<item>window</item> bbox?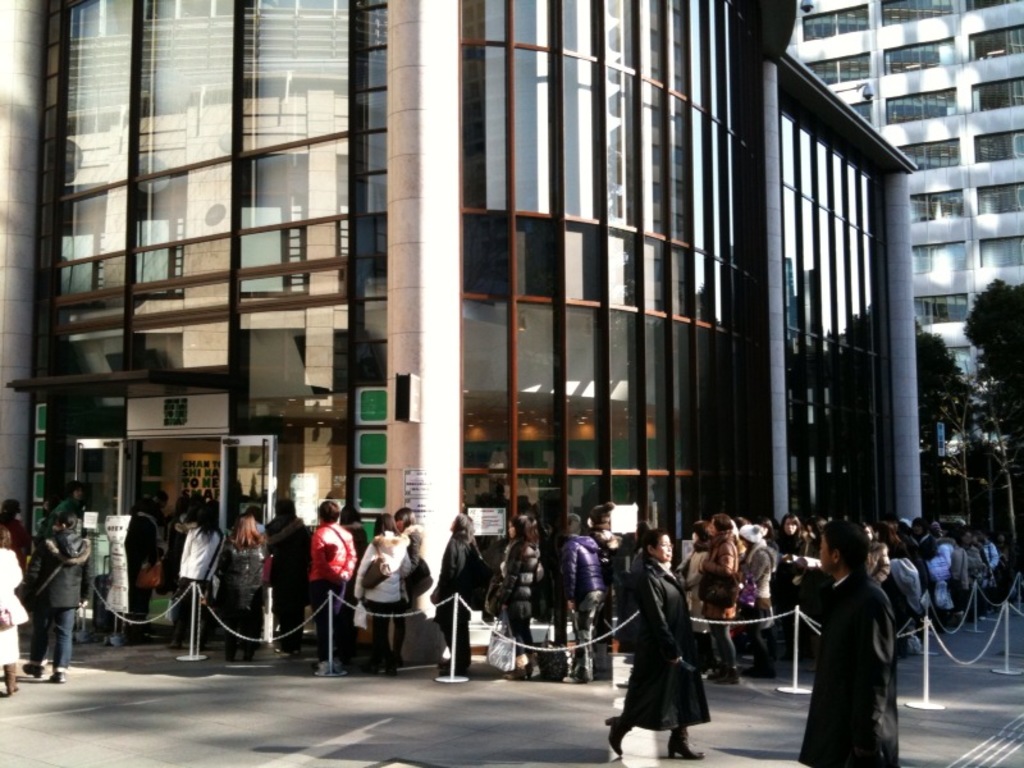
bbox(913, 243, 969, 278)
